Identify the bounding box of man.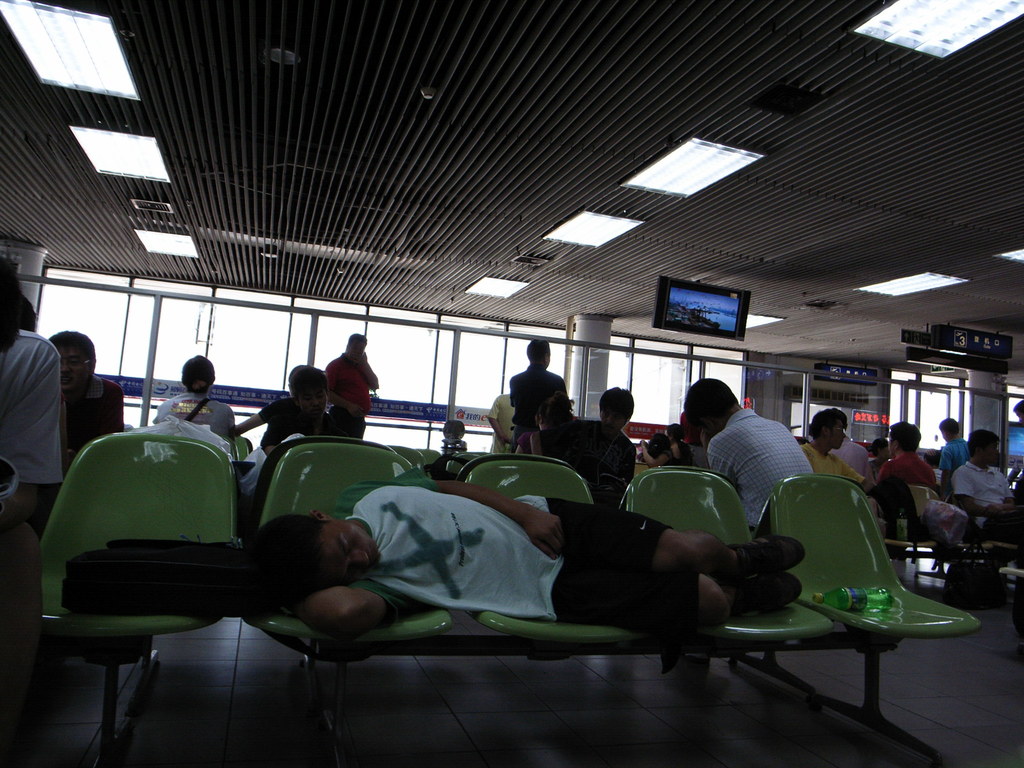
select_region(682, 376, 810, 523).
